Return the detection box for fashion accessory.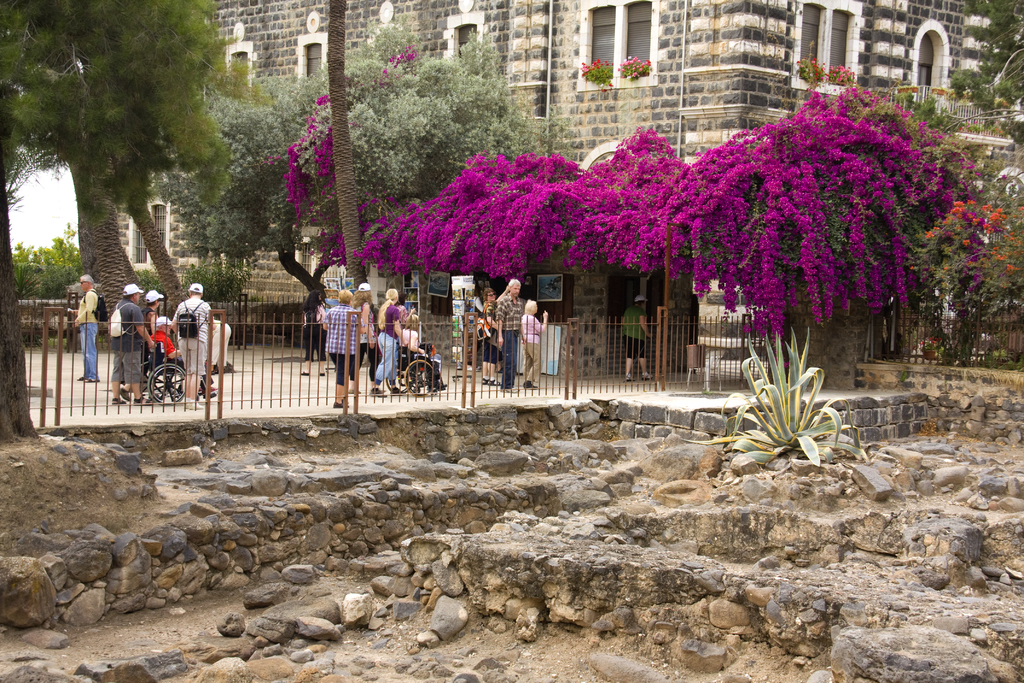
pyautogui.locateOnScreen(356, 282, 371, 292).
